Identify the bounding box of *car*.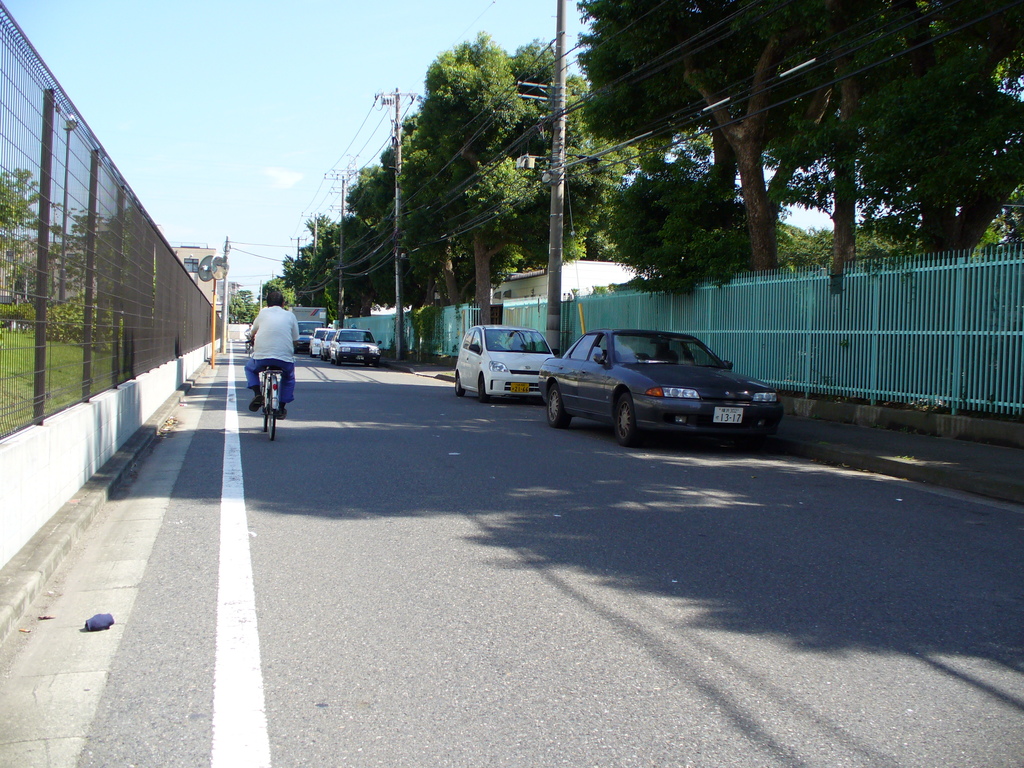
detection(453, 322, 568, 399).
